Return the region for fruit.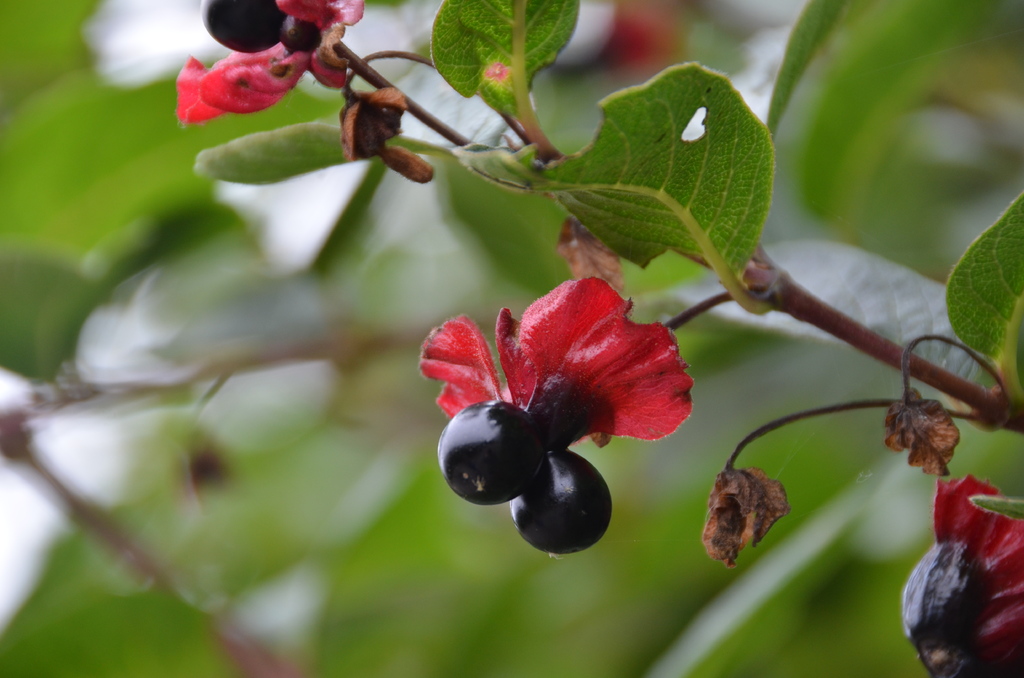
box=[278, 17, 326, 56].
